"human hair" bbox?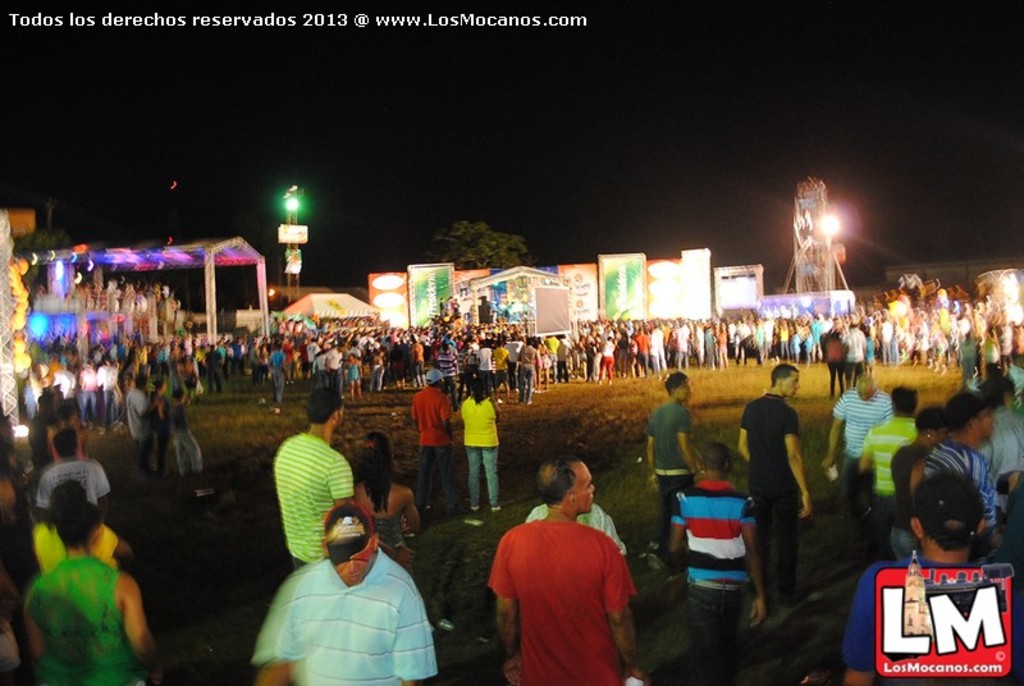
[467,376,485,403]
